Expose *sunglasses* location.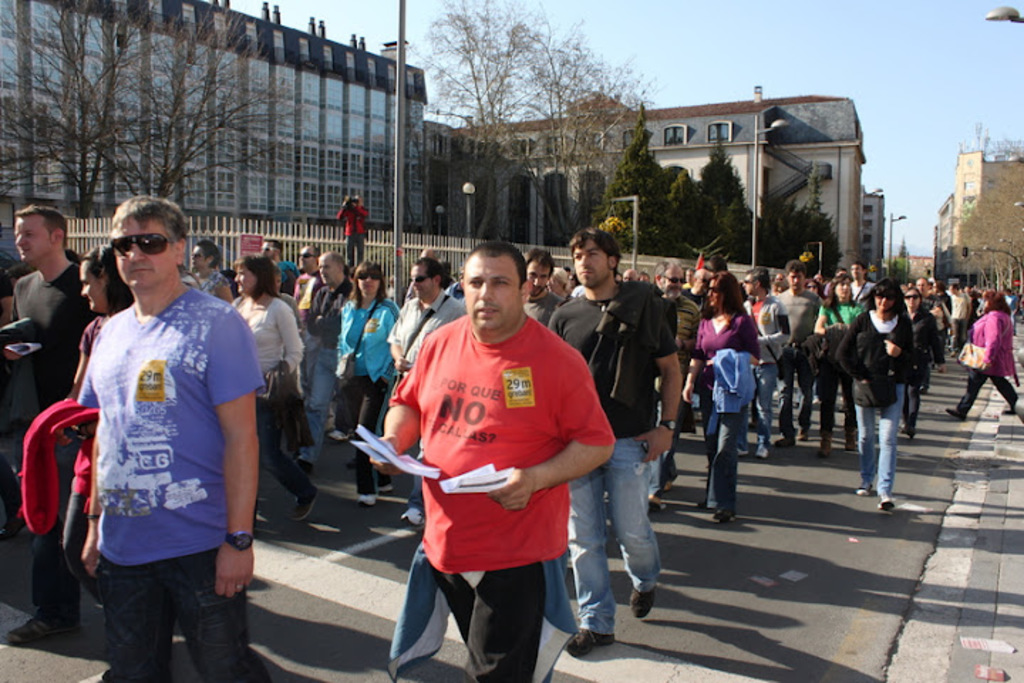
Exposed at bbox(708, 280, 722, 299).
